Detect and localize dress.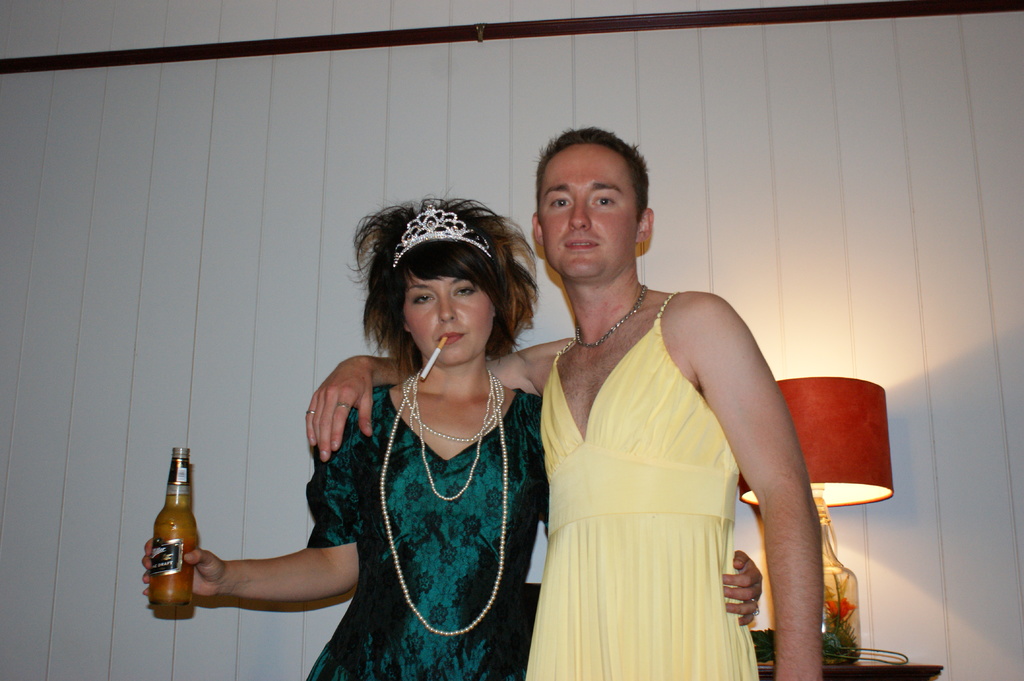
Localized at [304,385,544,680].
